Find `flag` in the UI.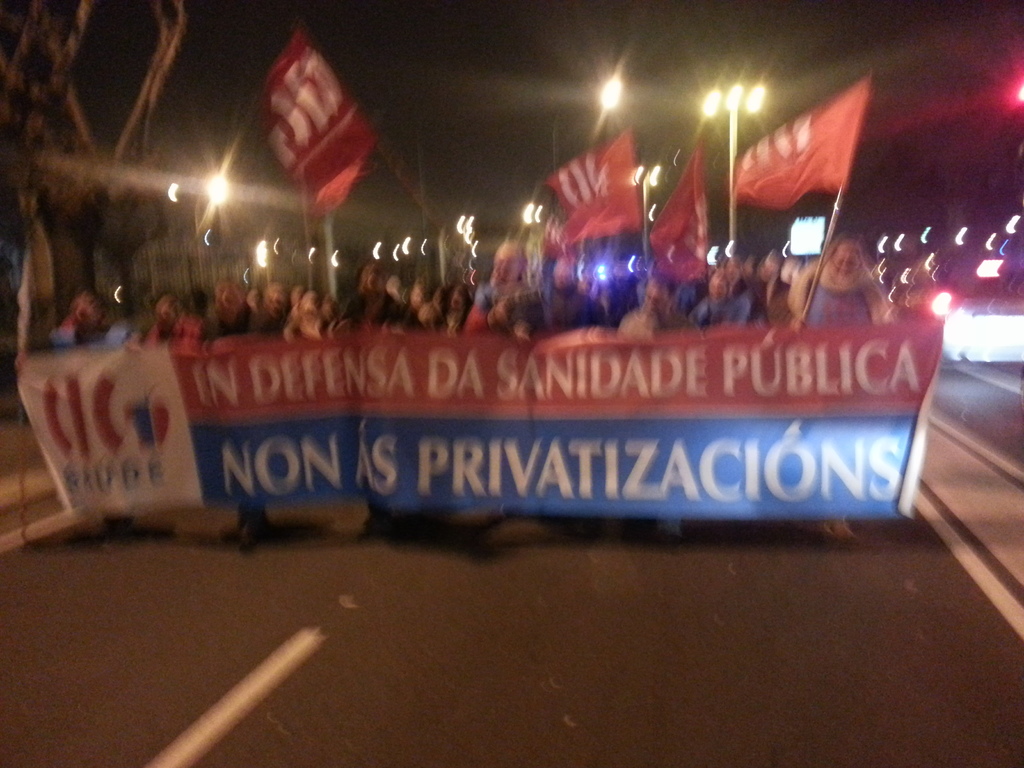
UI element at (left=527, top=126, right=628, bottom=248).
